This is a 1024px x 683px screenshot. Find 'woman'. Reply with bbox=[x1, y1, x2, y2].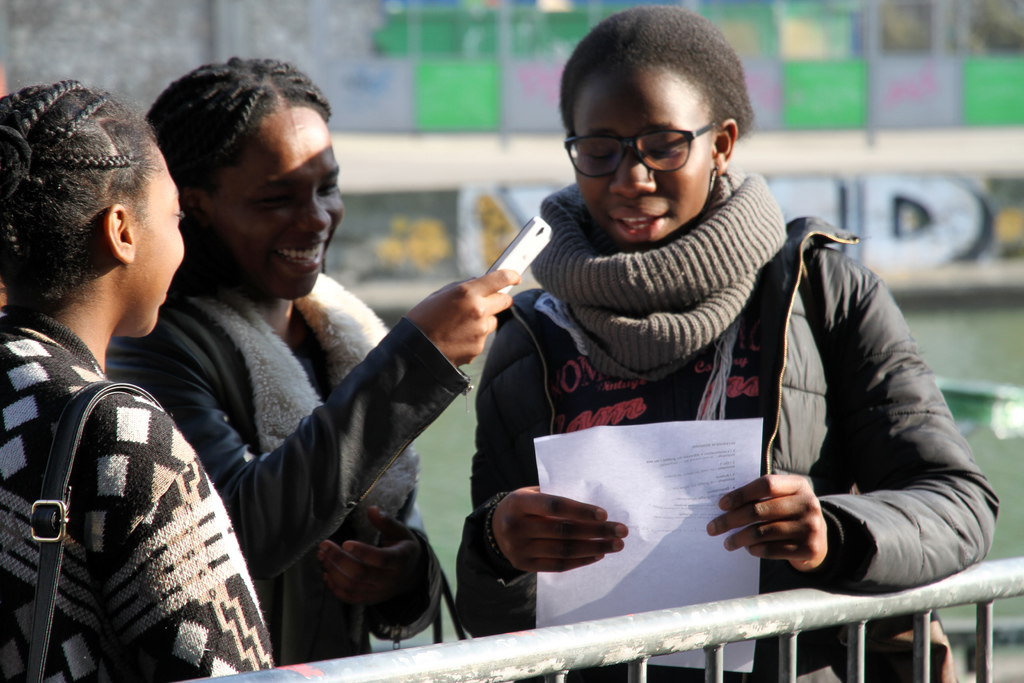
bbox=[0, 83, 277, 682].
